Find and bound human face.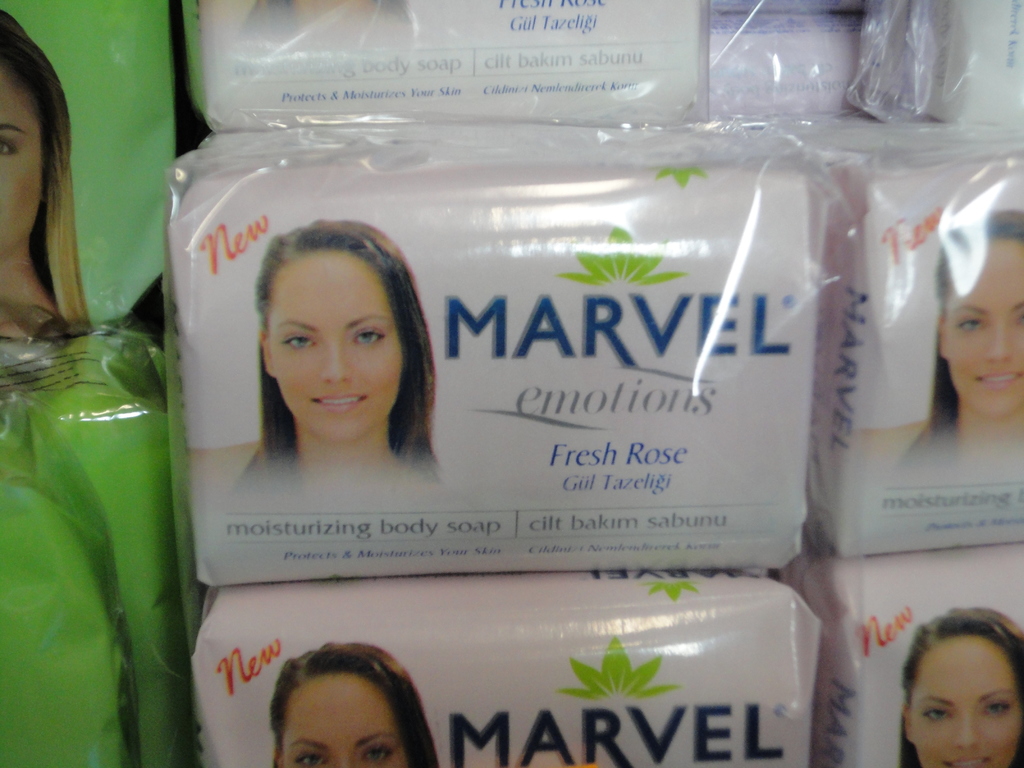
Bound: (x1=943, y1=259, x2=1023, y2=415).
